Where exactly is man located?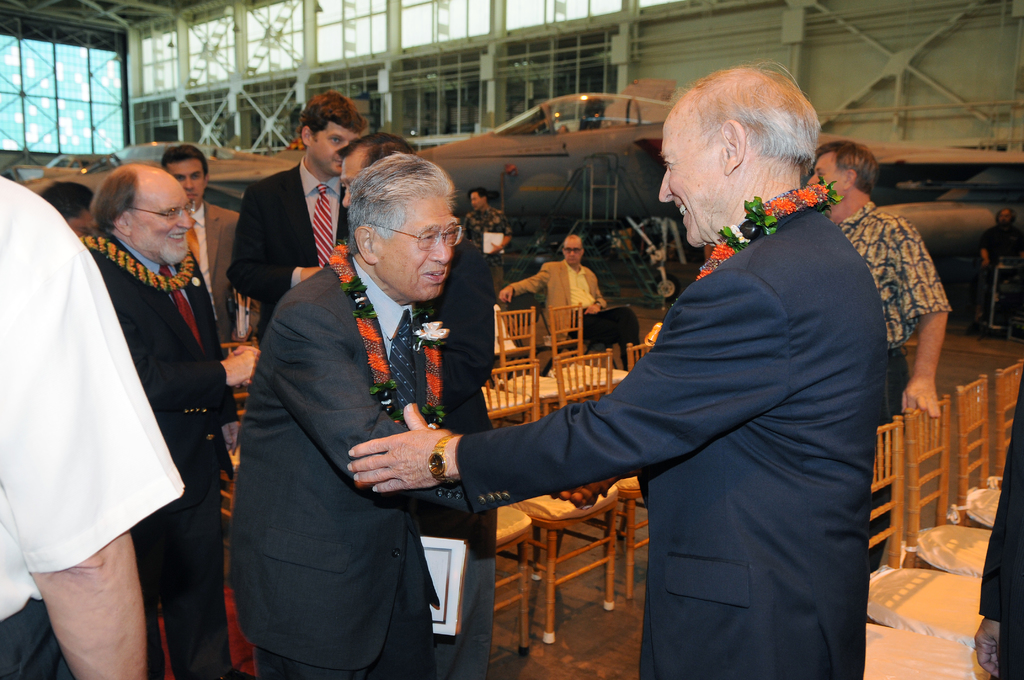
Its bounding box is [340, 130, 493, 679].
